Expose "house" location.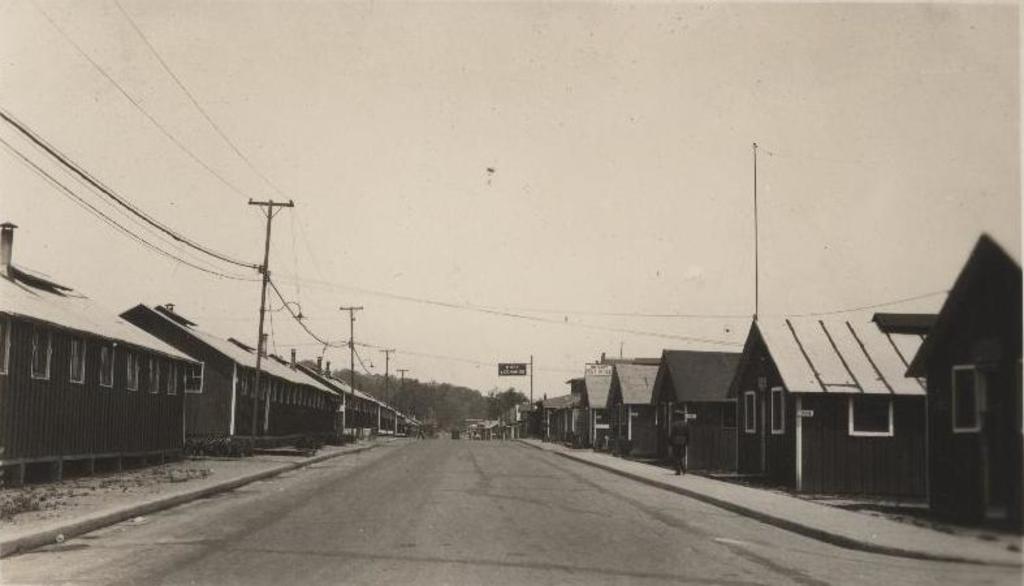
Exposed at x1=302, y1=341, x2=390, y2=441.
